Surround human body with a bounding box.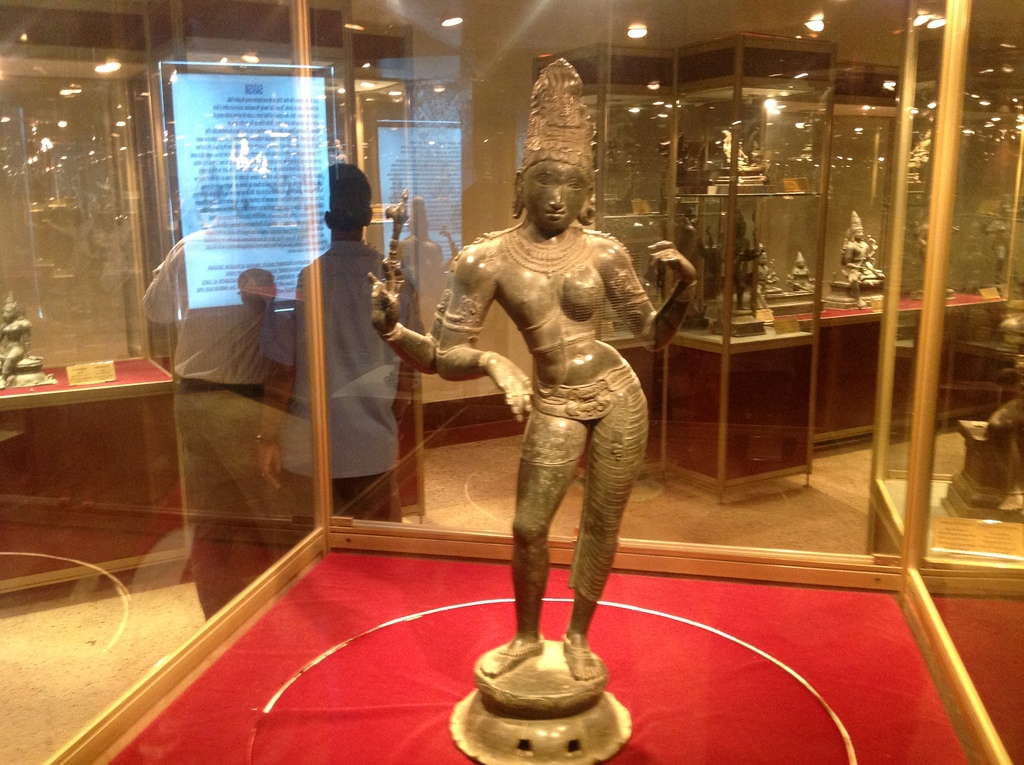
crop(424, 168, 664, 717).
